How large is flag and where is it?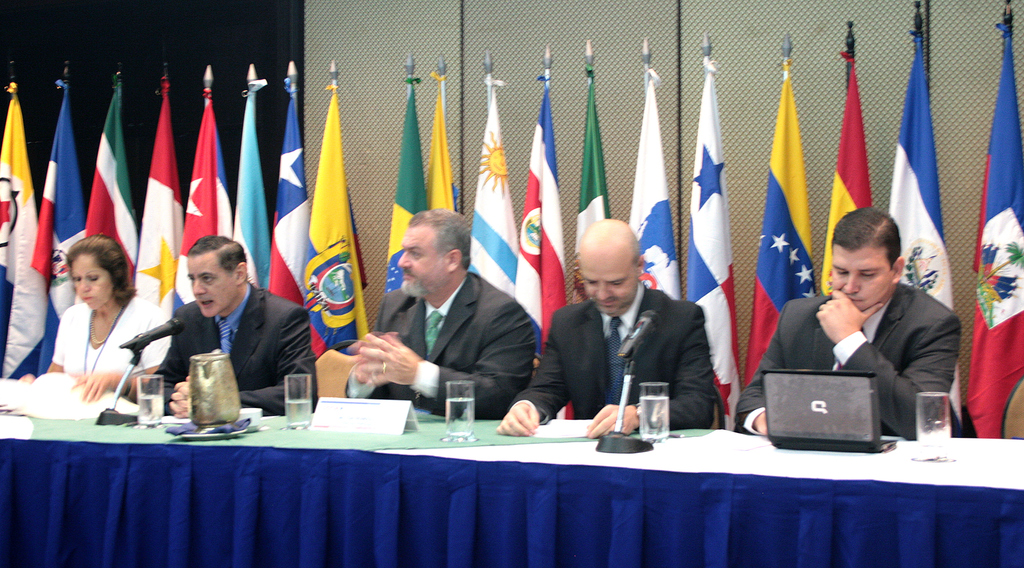
Bounding box: bbox=(293, 87, 364, 393).
